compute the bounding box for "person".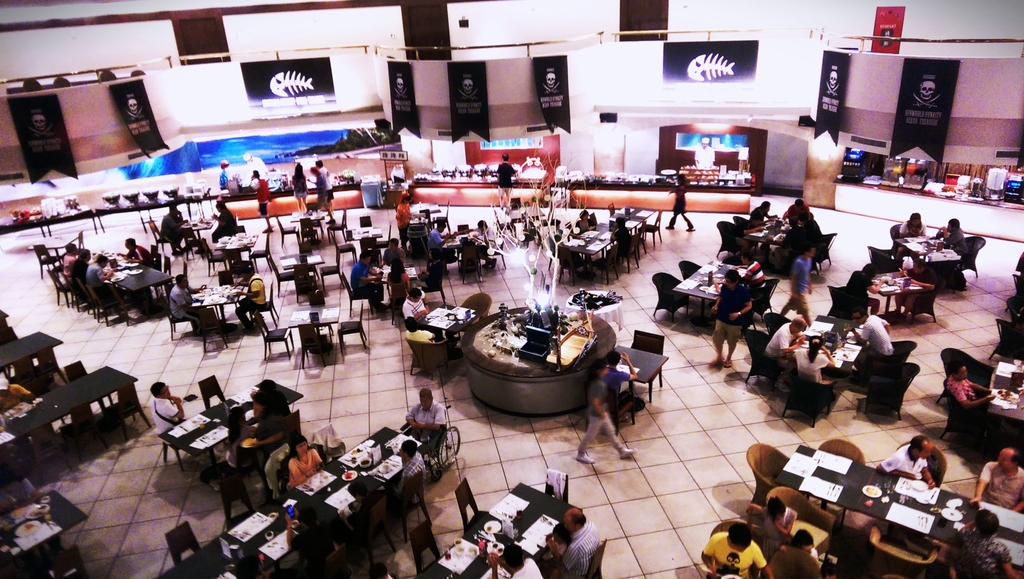
84/251/111/291.
